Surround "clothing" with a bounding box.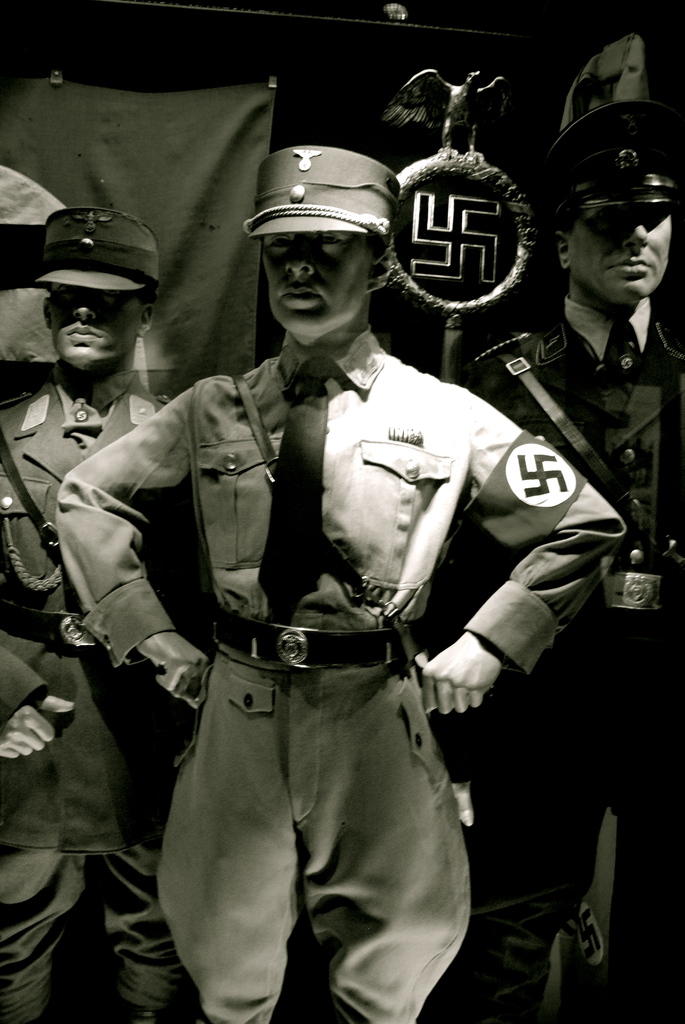
<box>53,321,627,1023</box>.
